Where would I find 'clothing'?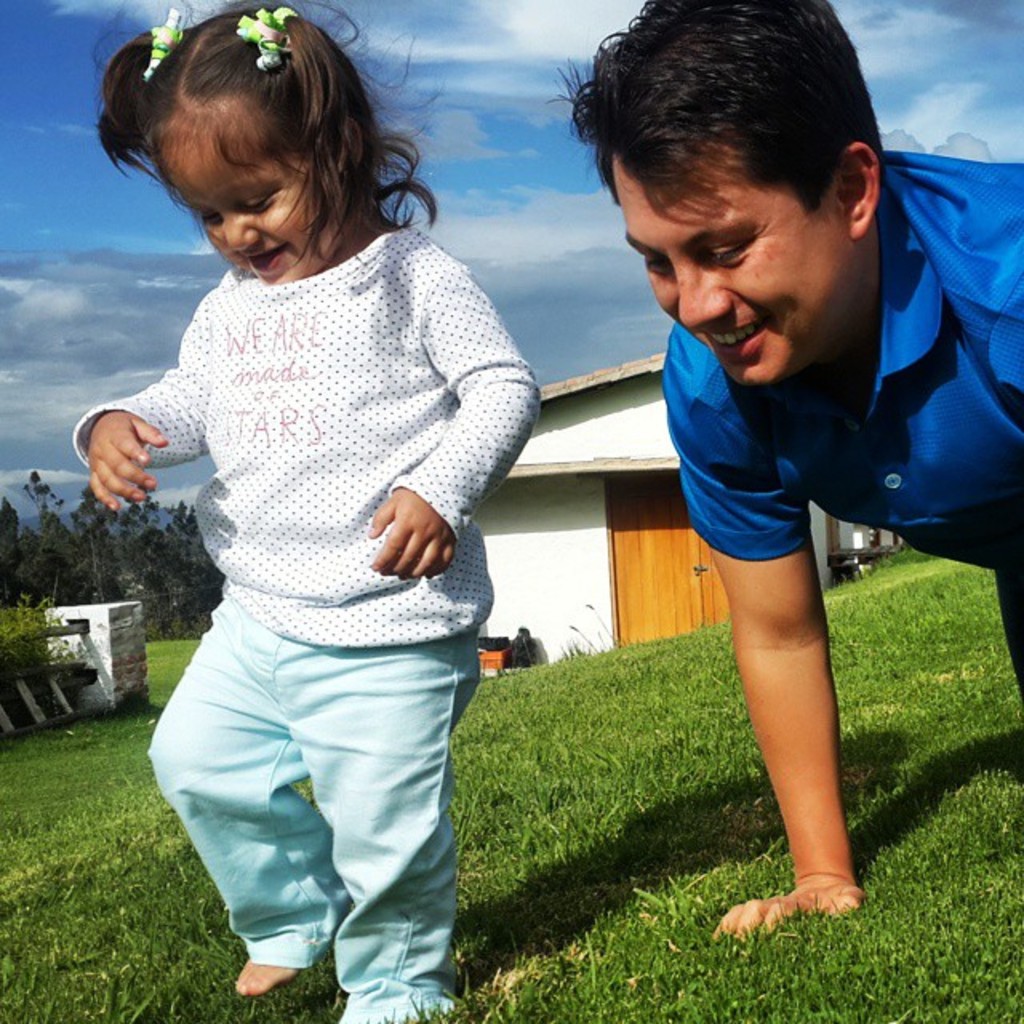
At left=653, top=155, right=1022, bottom=715.
